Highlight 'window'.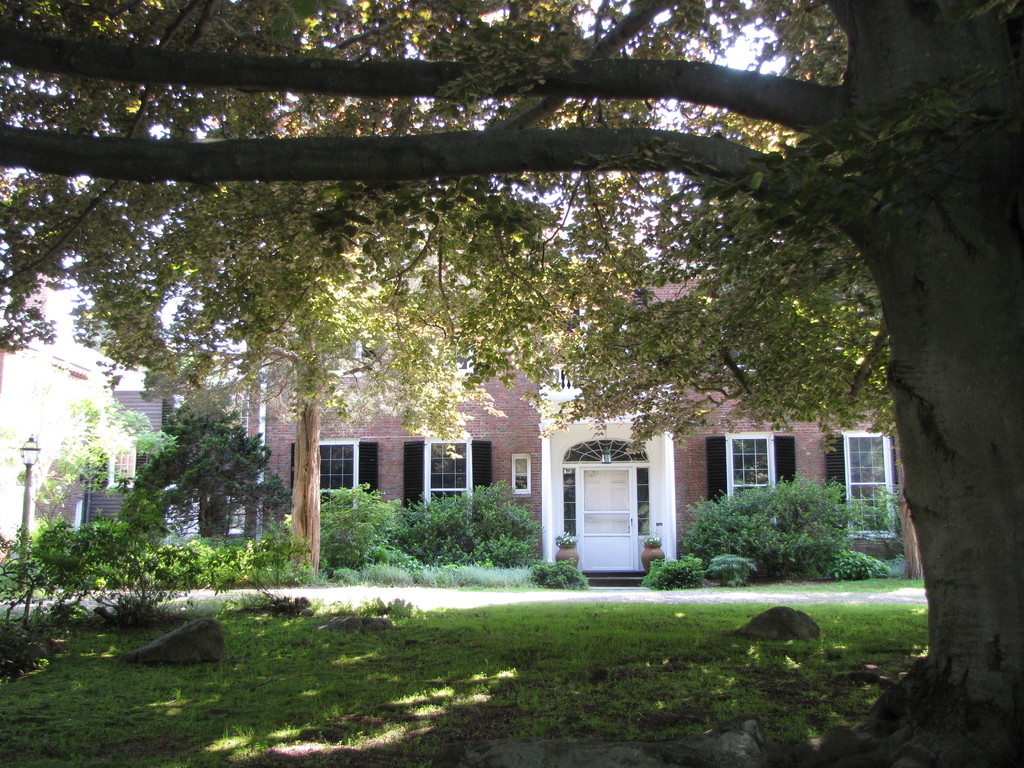
Highlighted region: [x1=86, y1=447, x2=145, y2=497].
